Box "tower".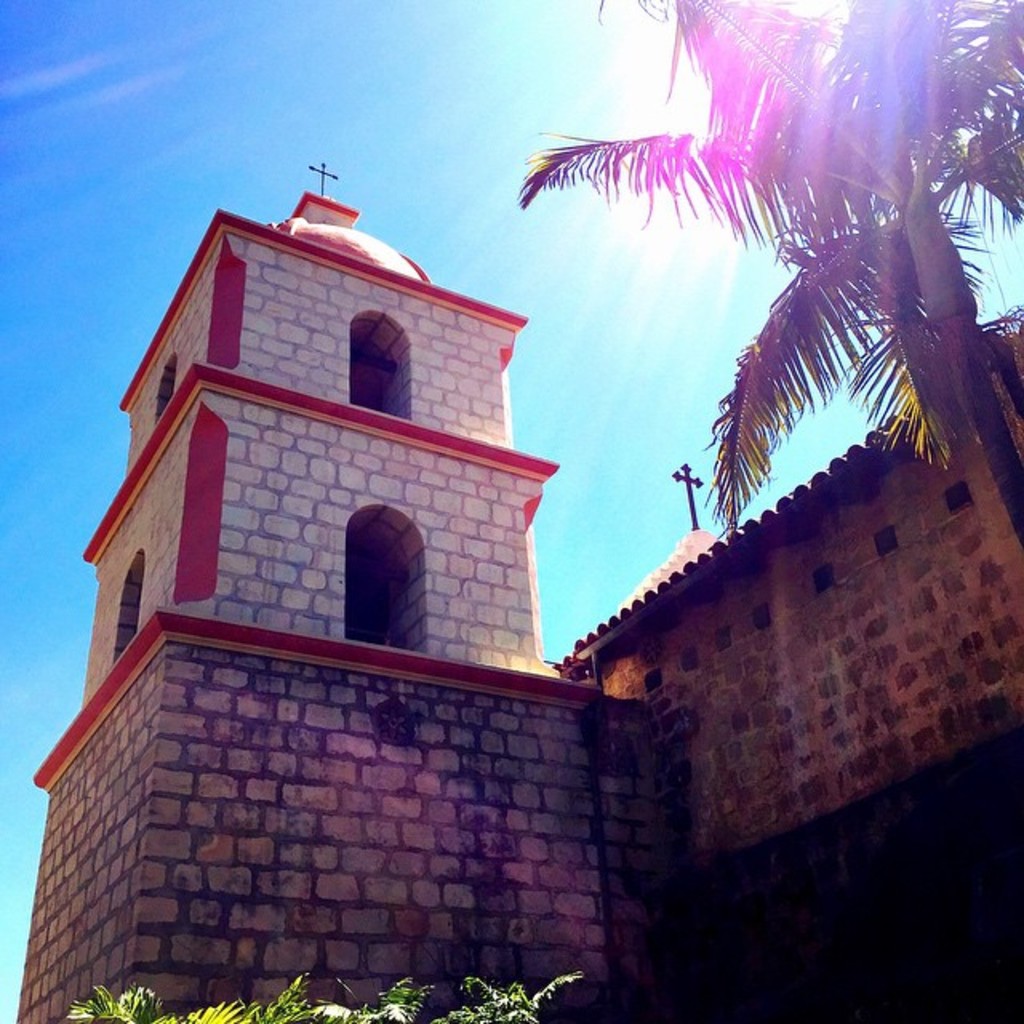
19,162,1022,1022.
